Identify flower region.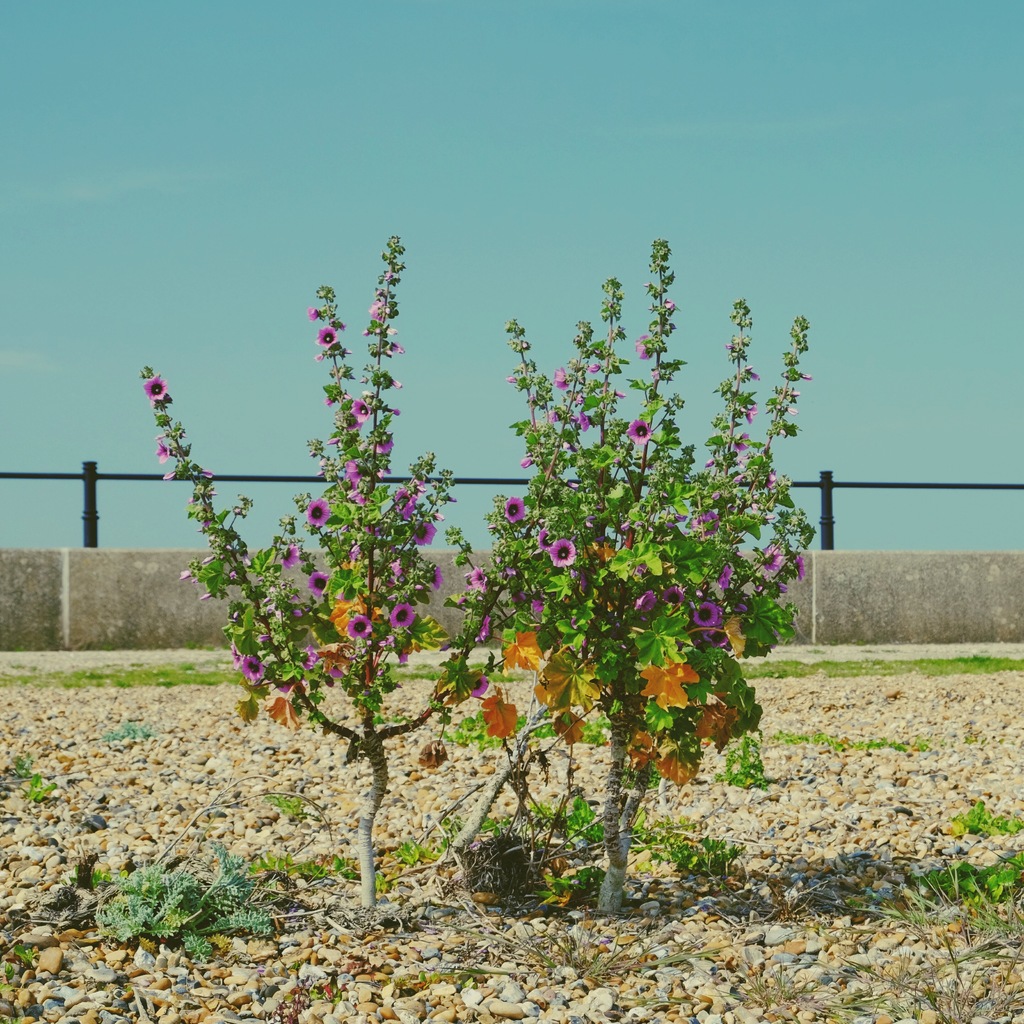
Region: {"x1": 355, "y1": 652, "x2": 383, "y2": 701}.
